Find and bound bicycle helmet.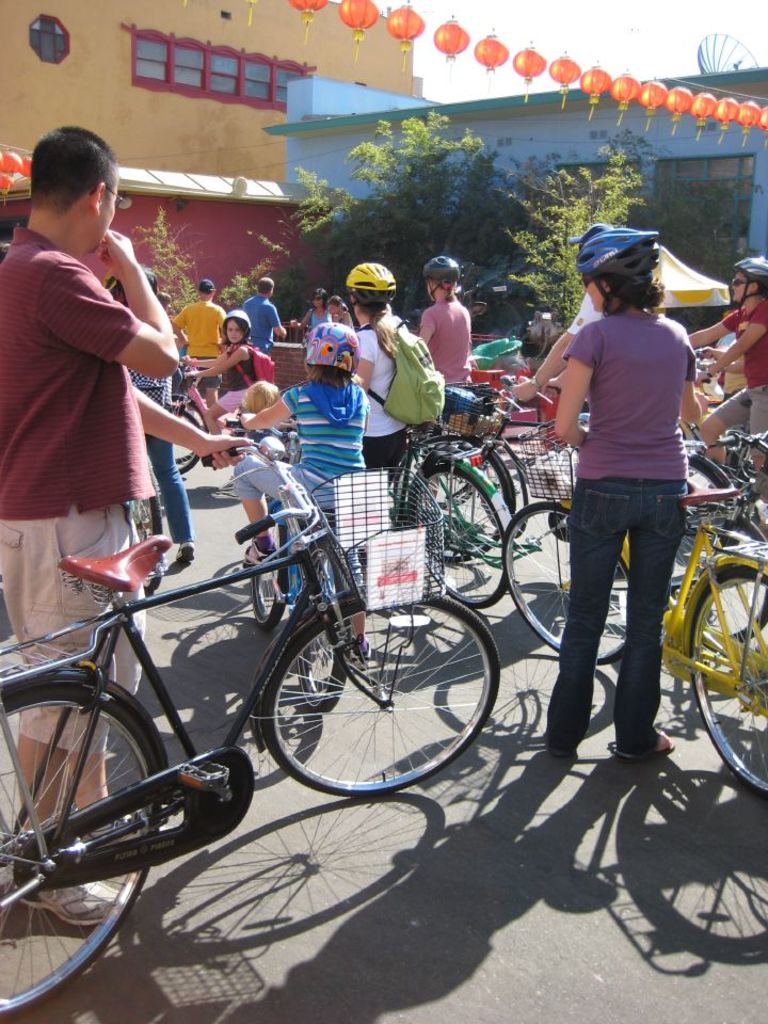
Bound: locate(582, 219, 660, 291).
